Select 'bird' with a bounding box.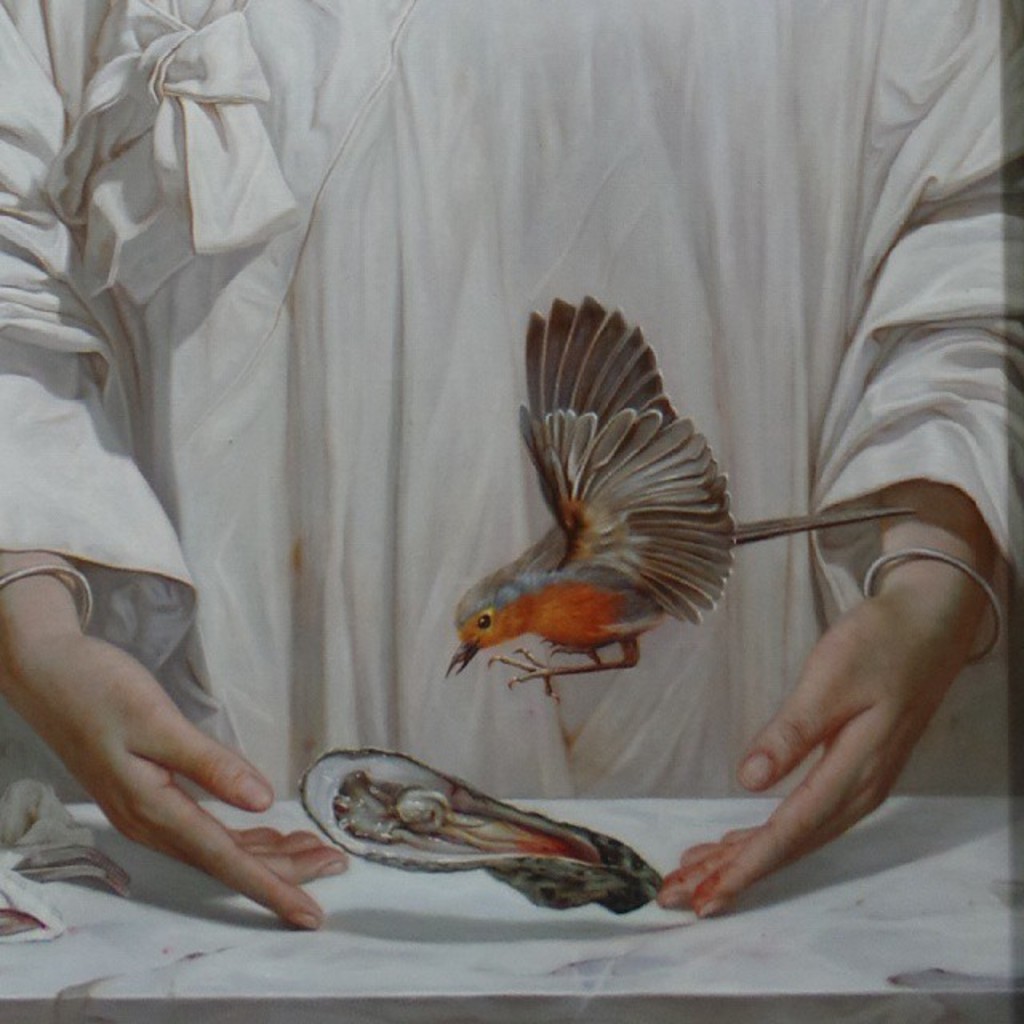
box=[450, 339, 744, 712].
